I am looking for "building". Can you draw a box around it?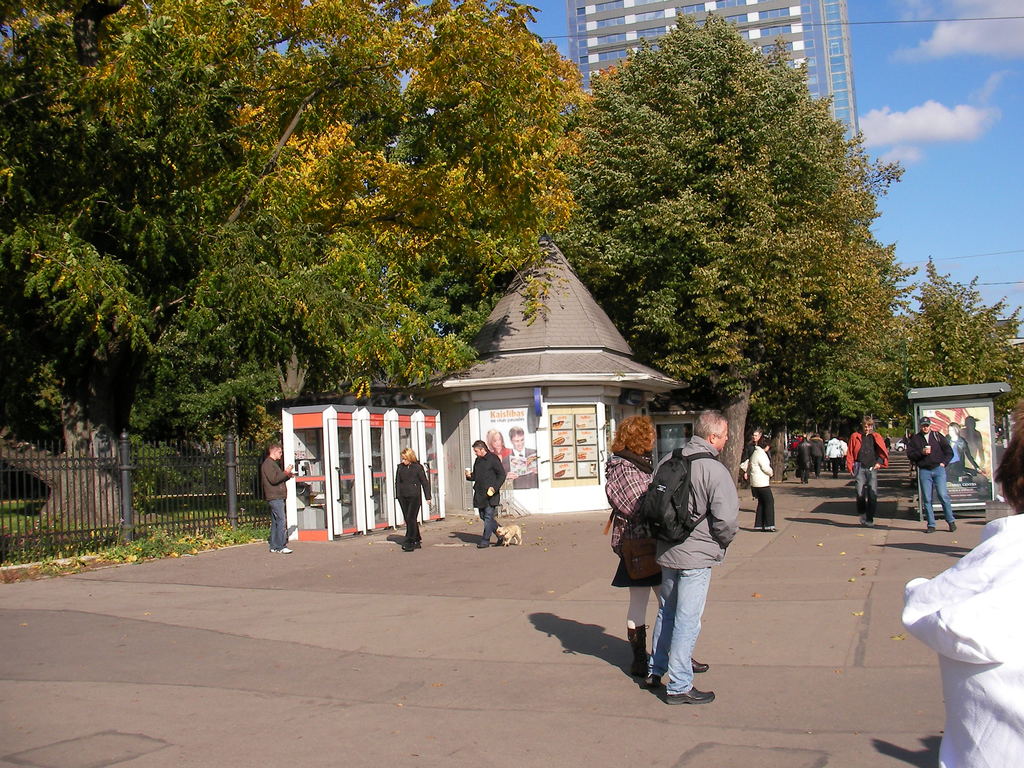
Sure, the bounding box is (left=278, top=237, right=687, bottom=552).
